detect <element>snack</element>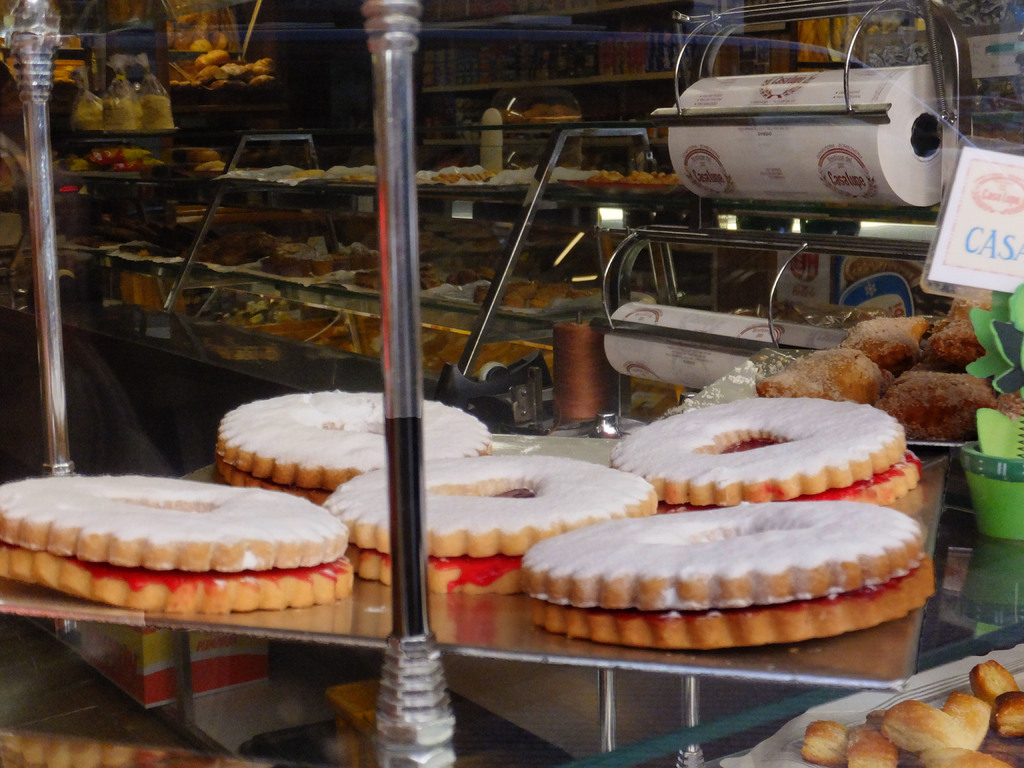
box=[607, 401, 927, 504]
